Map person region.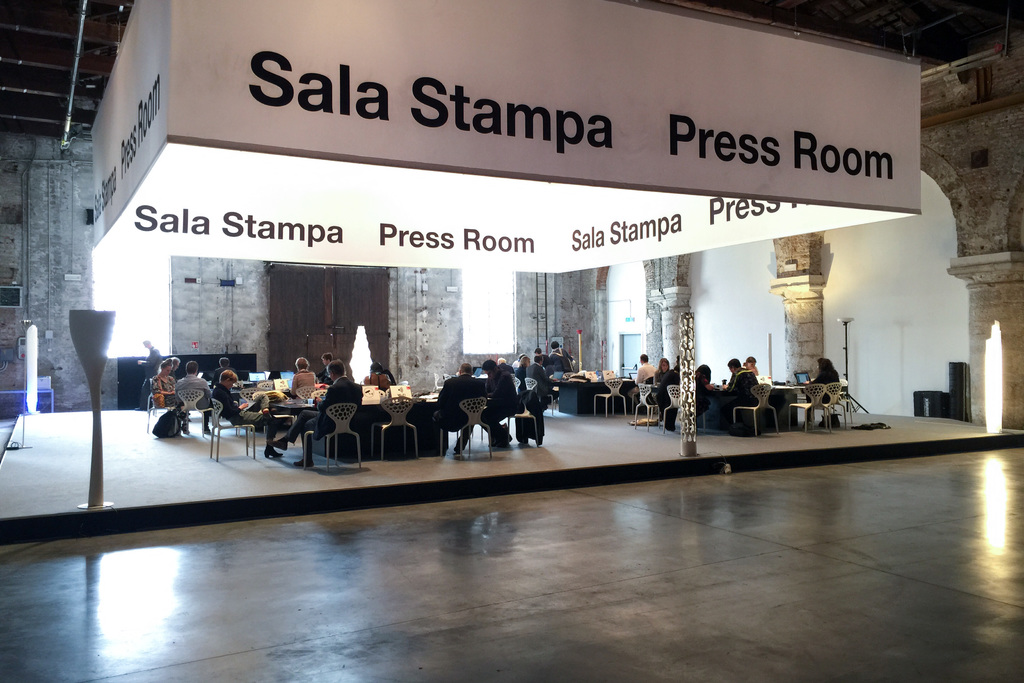
Mapped to locate(517, 356, 532, 370).
